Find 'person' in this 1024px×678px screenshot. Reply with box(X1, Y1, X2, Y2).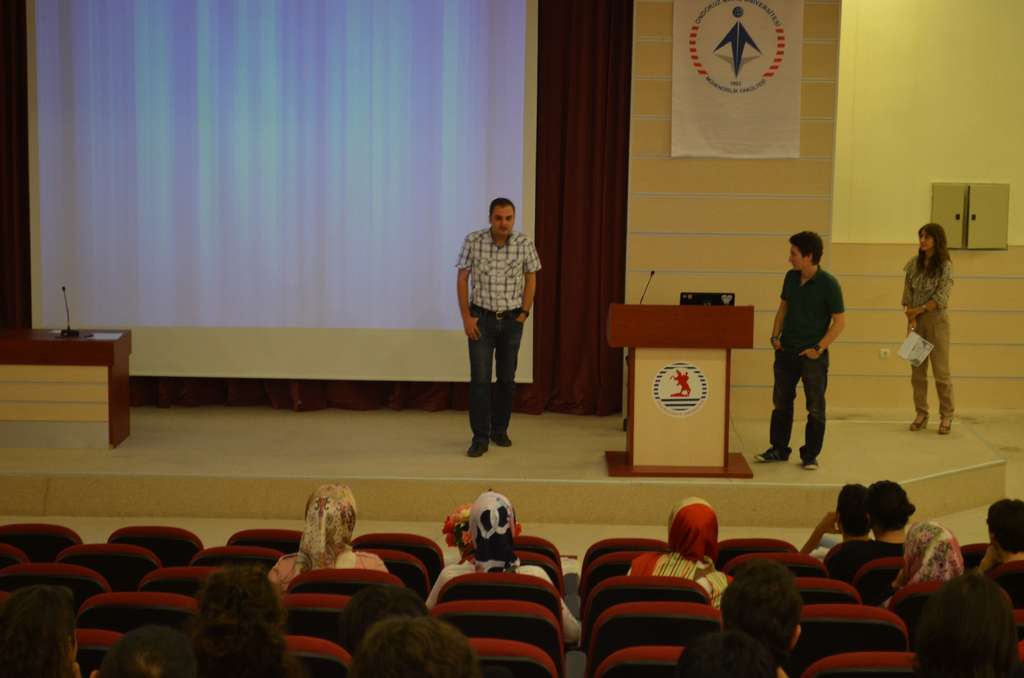
box(797, 480, 865, 562).
